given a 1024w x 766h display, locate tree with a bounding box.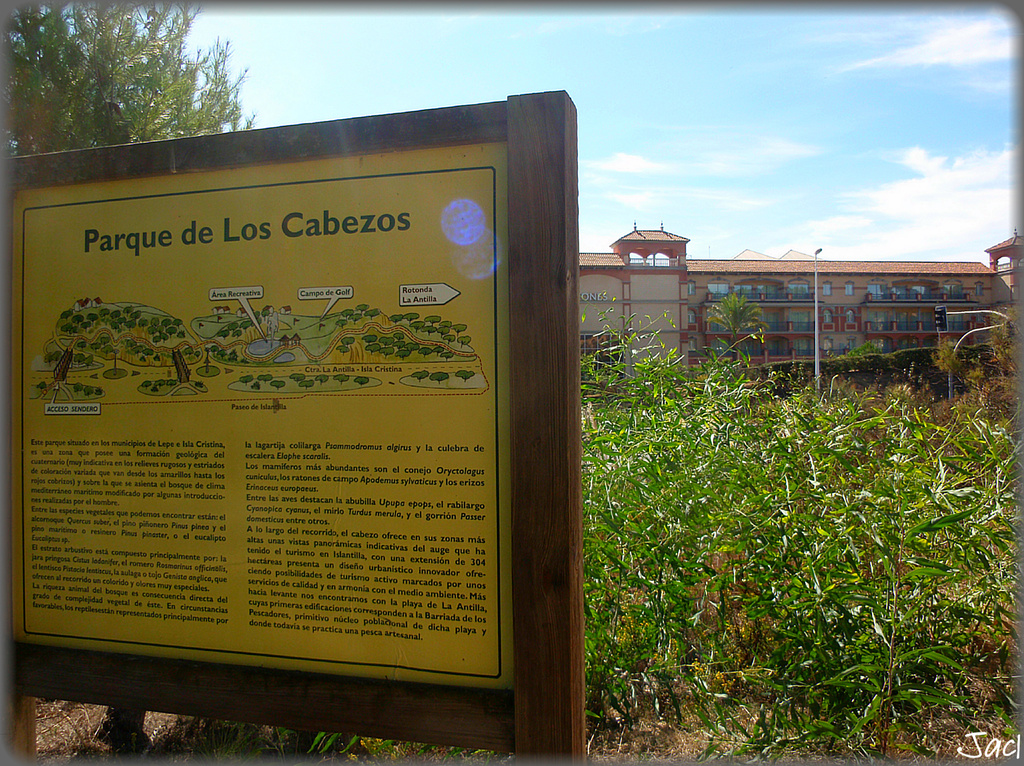
Located: x1=72 y1=387 x2=77 y2=390.
